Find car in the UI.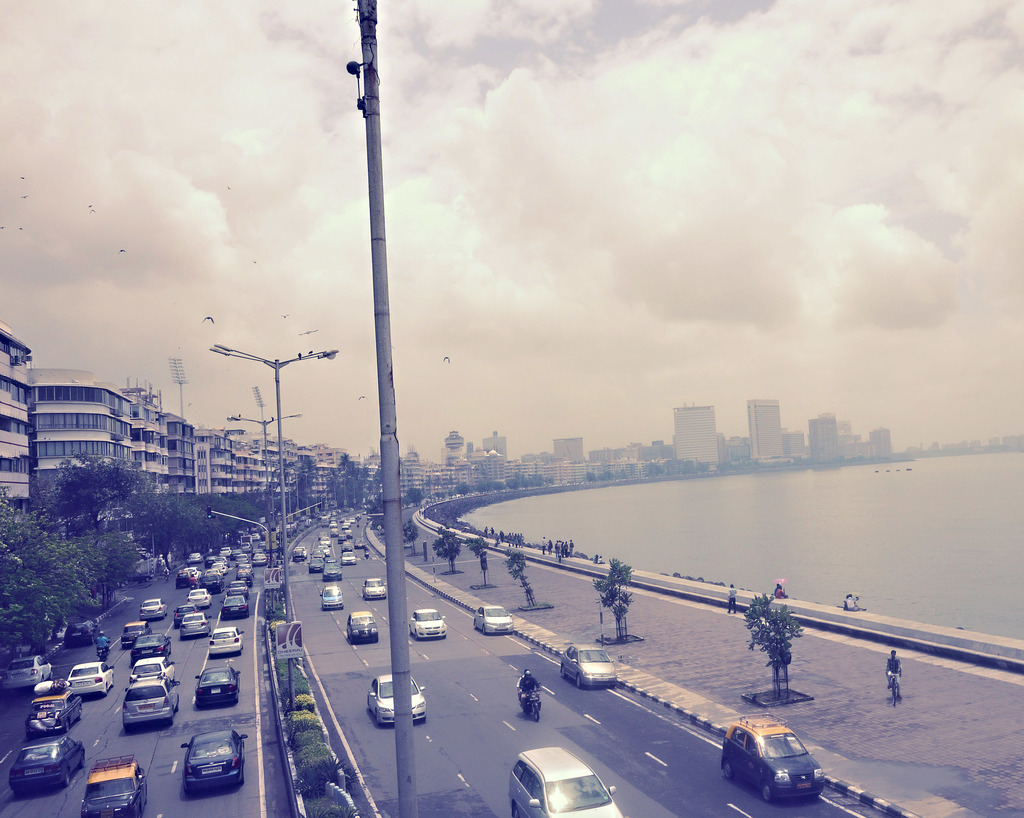
UI element at 80,757,148,817.
